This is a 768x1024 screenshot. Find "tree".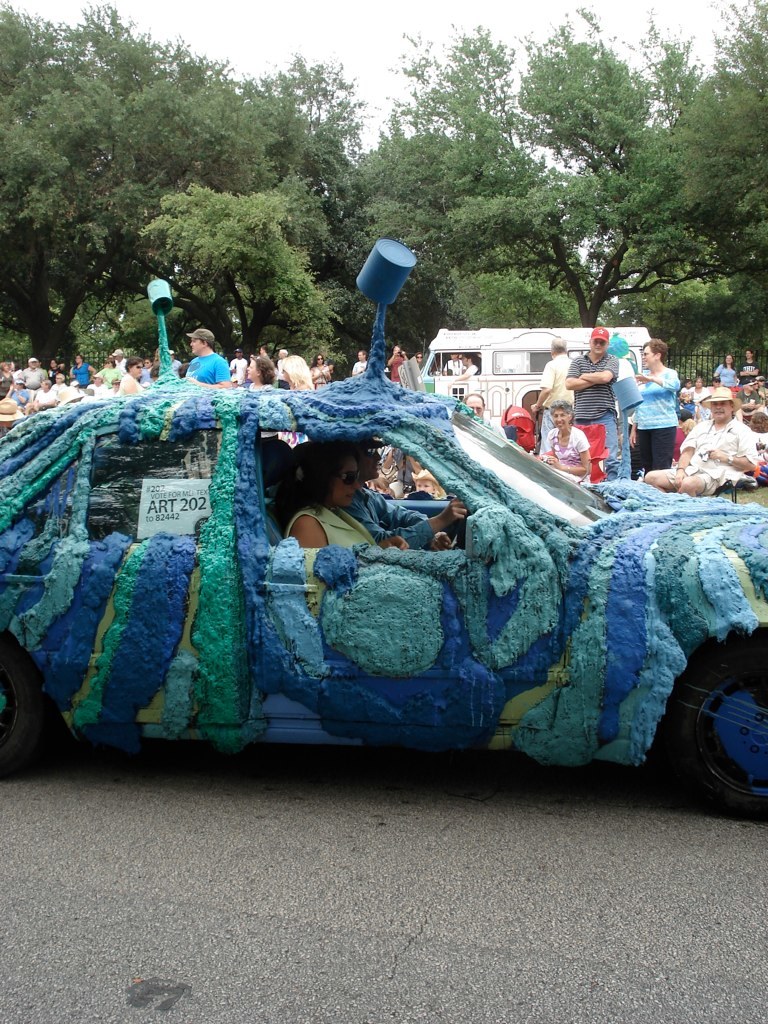
Bounding box: [628, 0, 767, 375].
